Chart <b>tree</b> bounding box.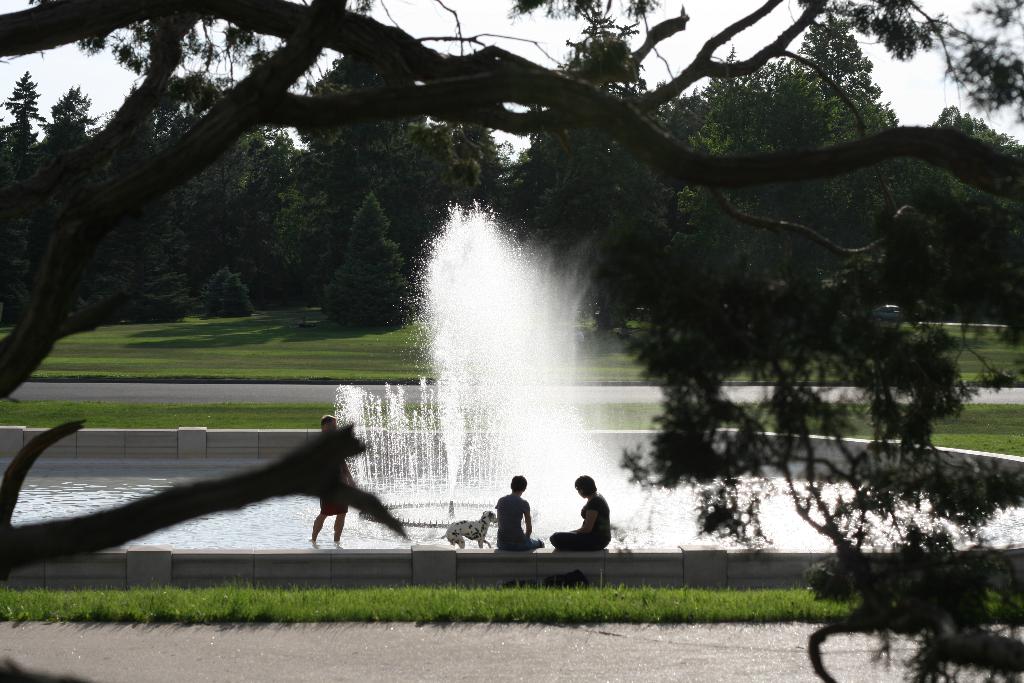
Charted: pyautogui.locateOnScreen(0, 81, 49, 325).
